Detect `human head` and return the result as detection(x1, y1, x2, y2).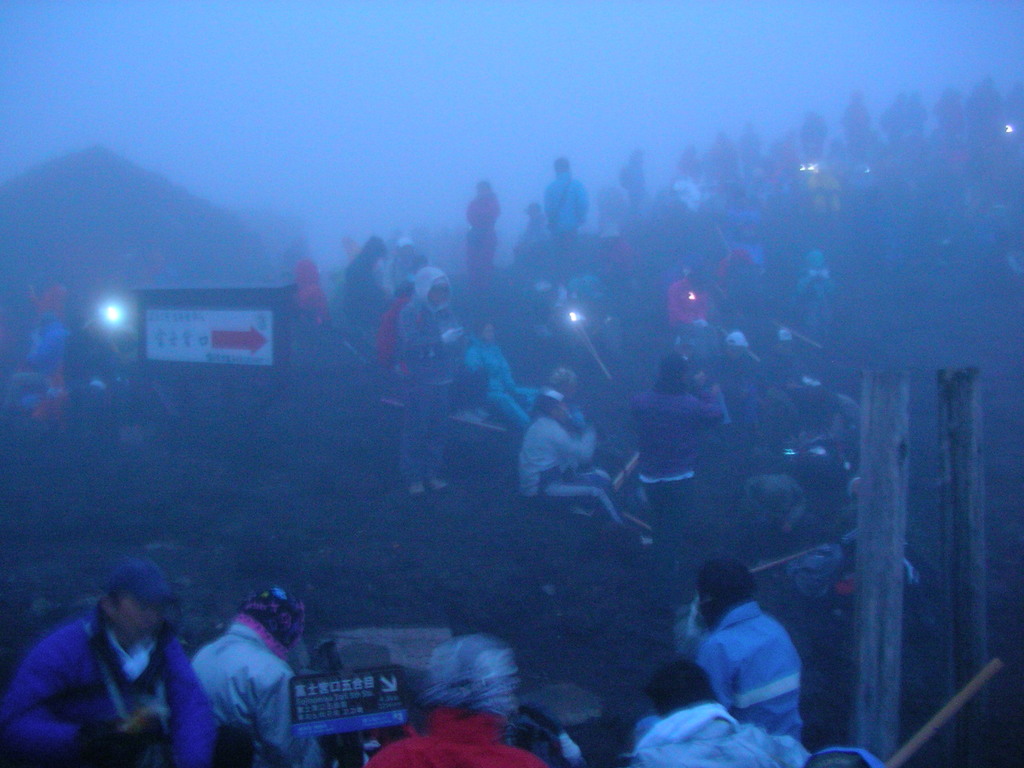
detection(230, 582, 308, 652).
